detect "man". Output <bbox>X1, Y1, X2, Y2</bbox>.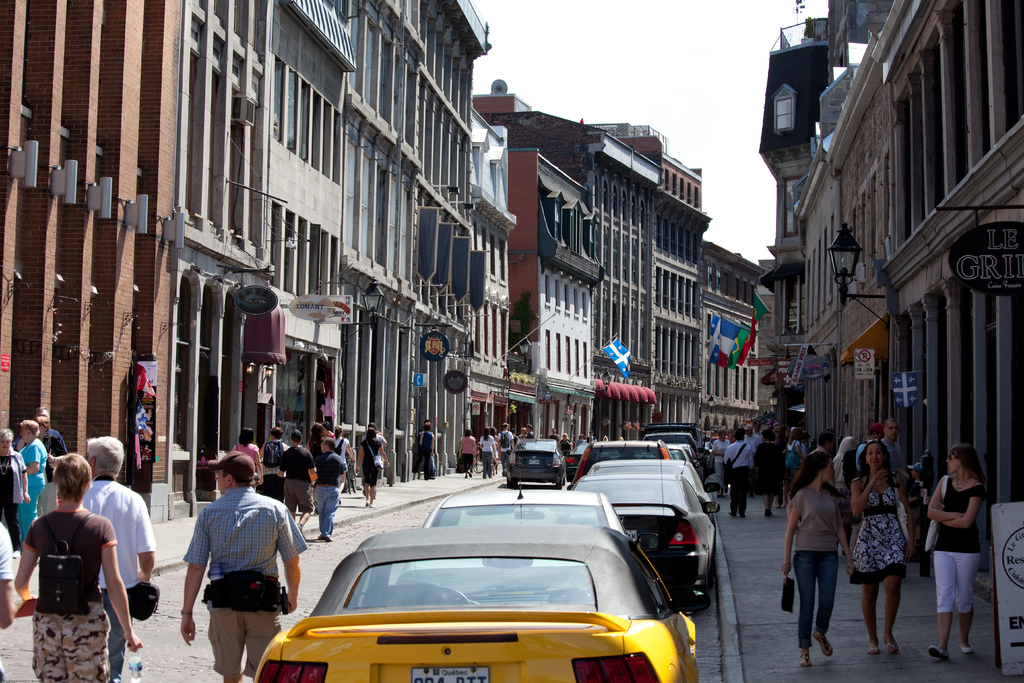
<bbox>84, 436, 155, 682</bbox>.
